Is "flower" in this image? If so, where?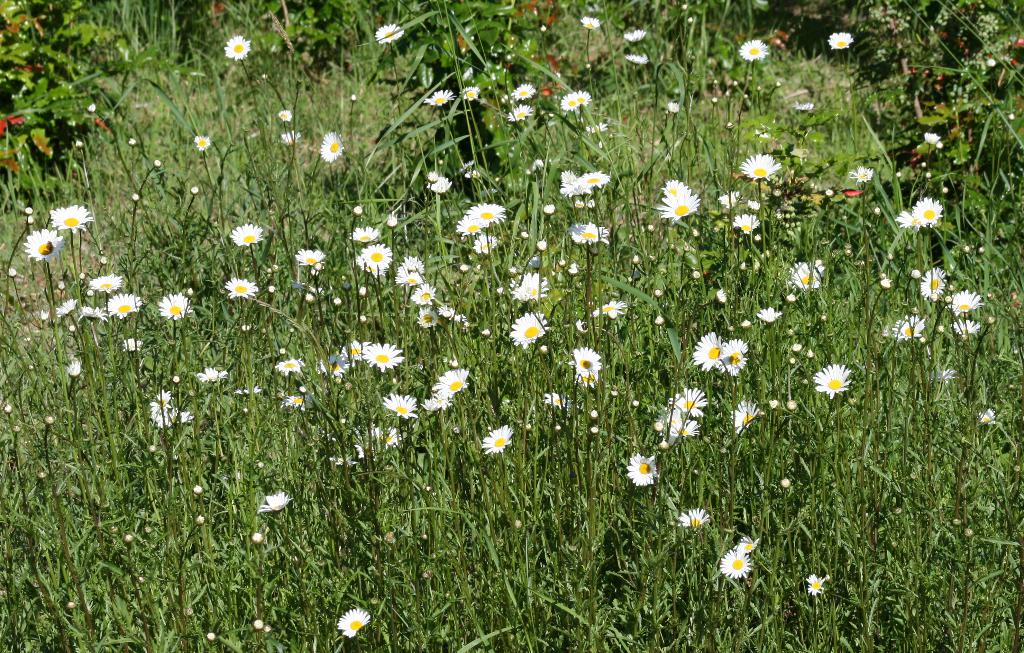
Yes, at rect(232, 383, 265, 394).
